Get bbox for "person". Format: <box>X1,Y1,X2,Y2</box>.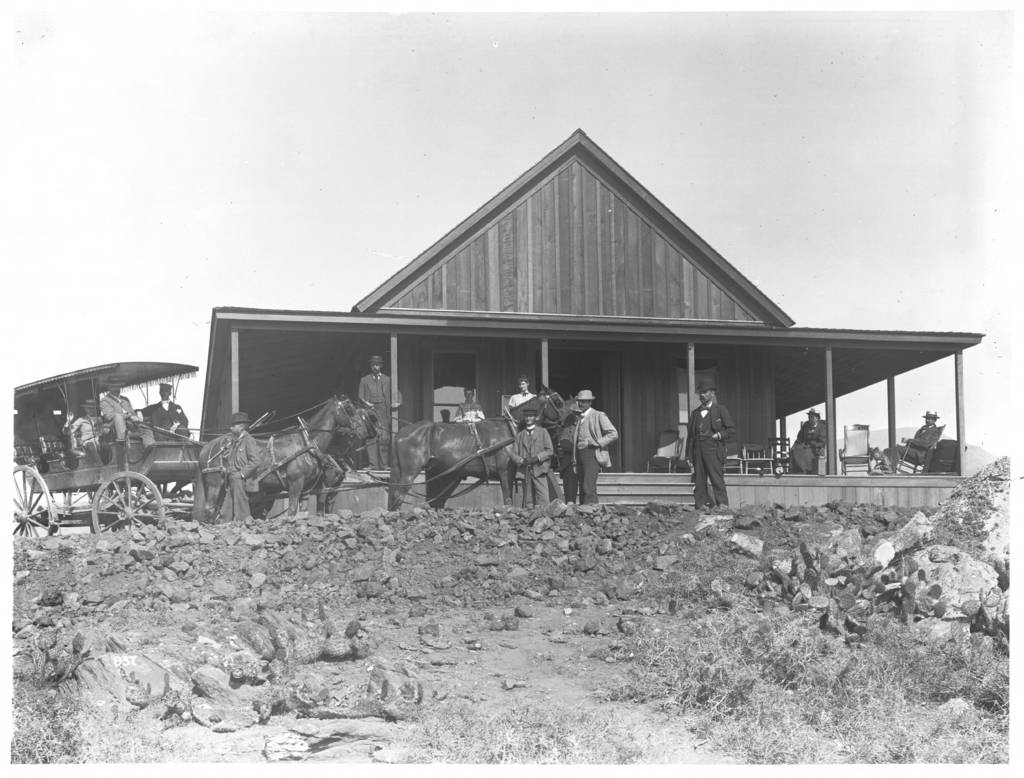
<box>220,413,265,522</box>.
